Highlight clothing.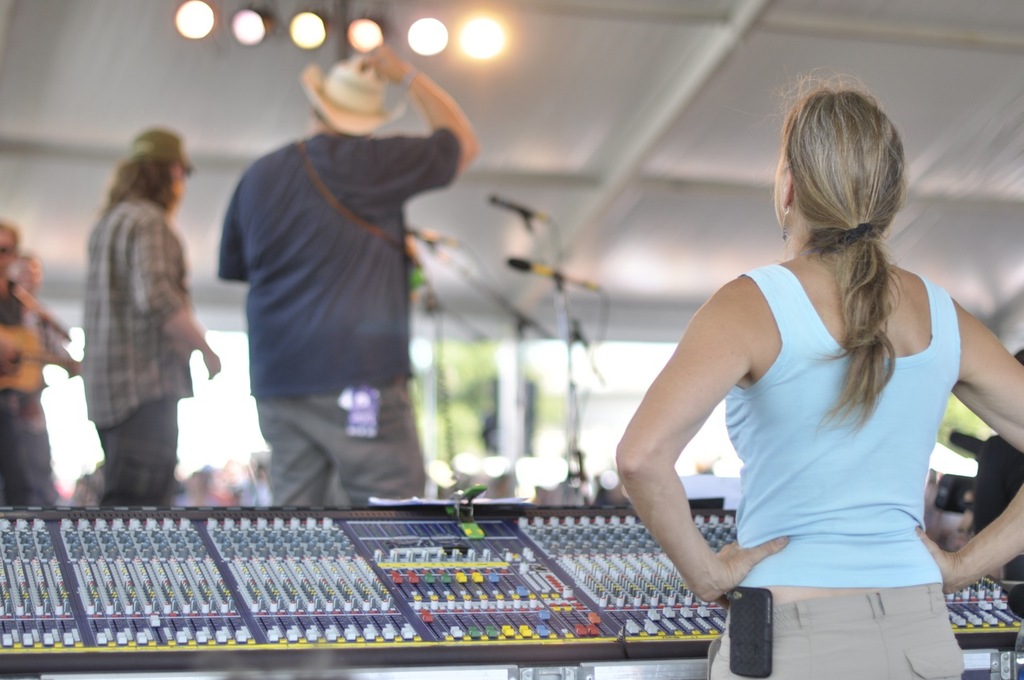
Highlighted region: [x1=210, y1=126, x2=461, y2=496].
